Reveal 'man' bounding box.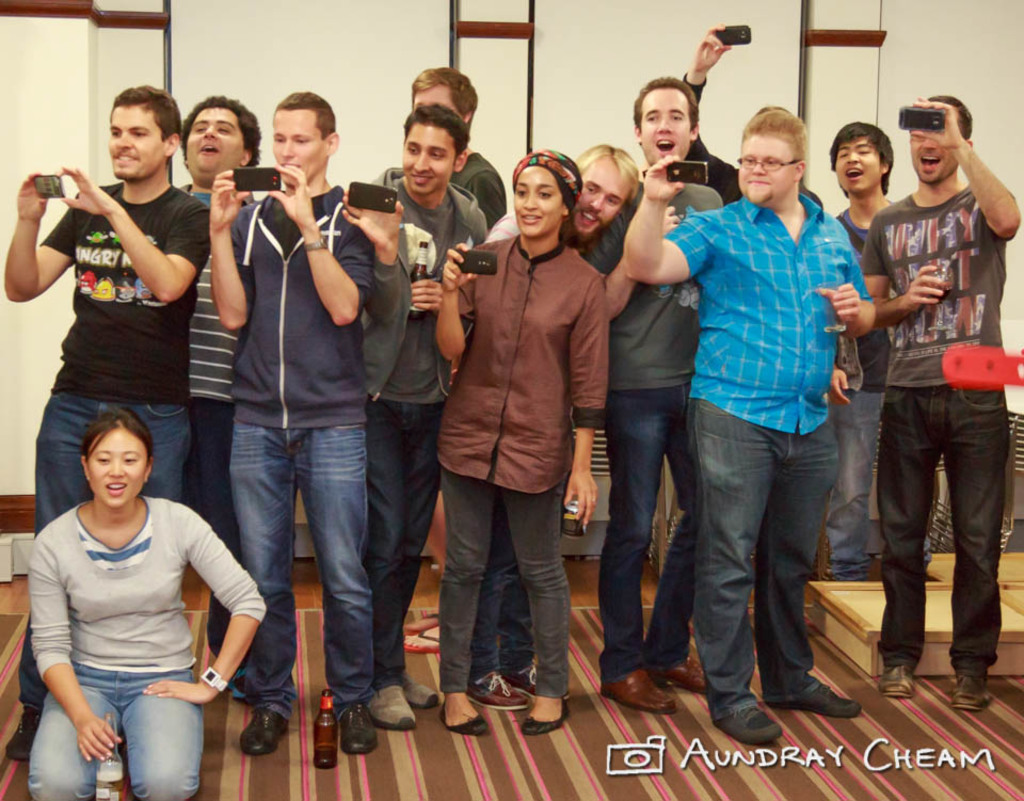
Revealed: [0, 82, 211, 764].
